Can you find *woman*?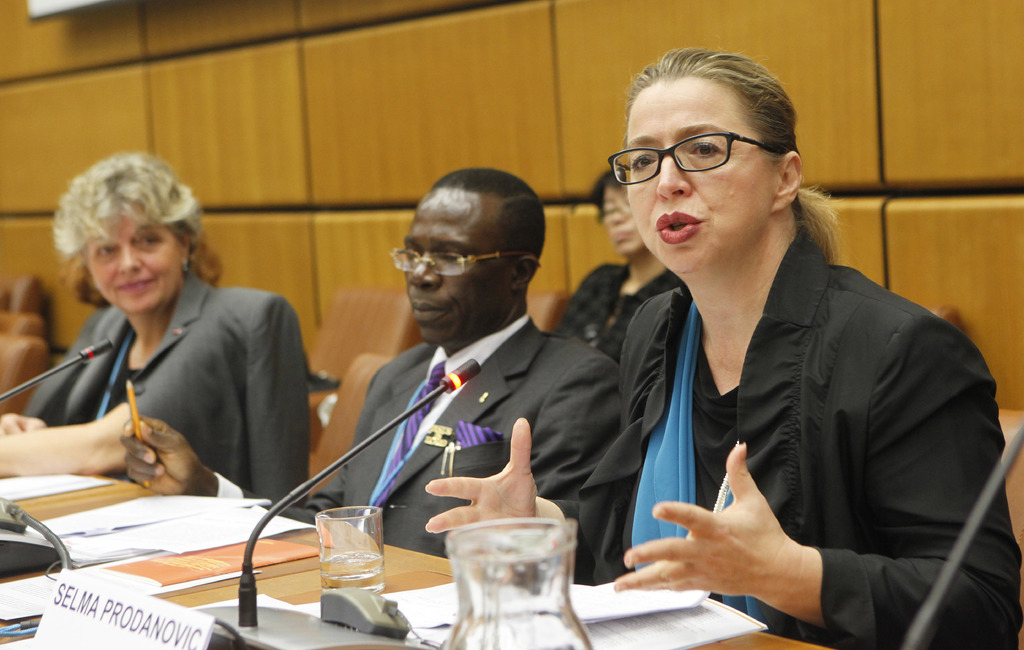
Yes, bounding box: left=415, top=49, right=1012, bottom=649.
